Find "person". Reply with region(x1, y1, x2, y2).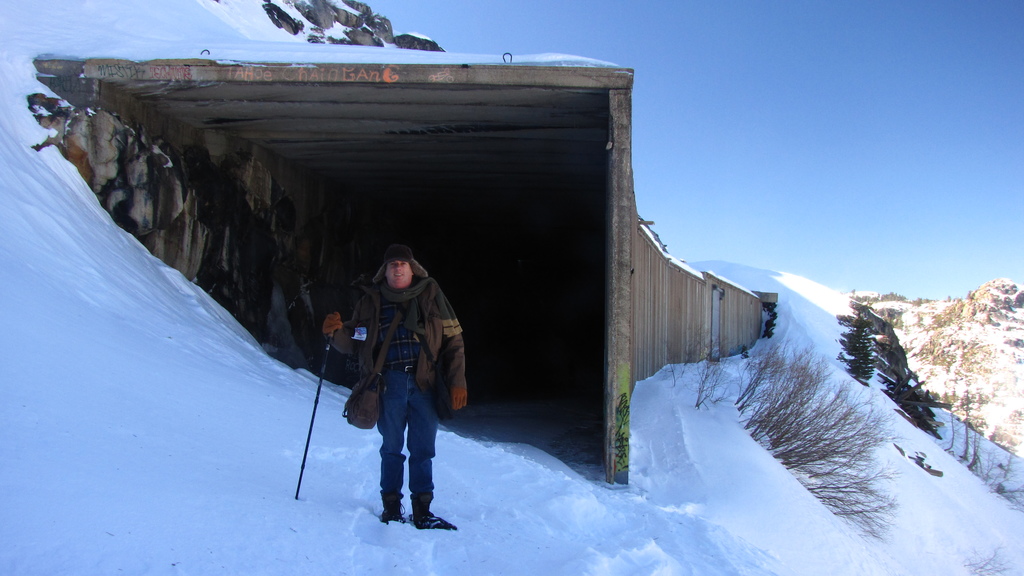
region(325, 243, 471, 529).
